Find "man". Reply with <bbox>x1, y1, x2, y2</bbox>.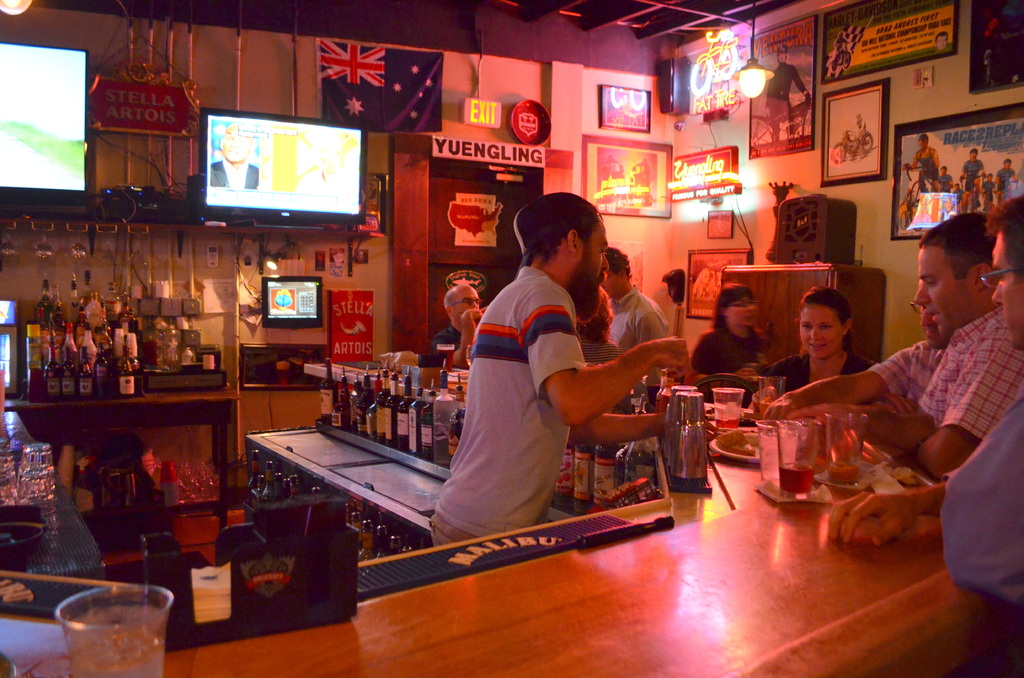
<bbox>758, 46, 812, 139</bbox>.
